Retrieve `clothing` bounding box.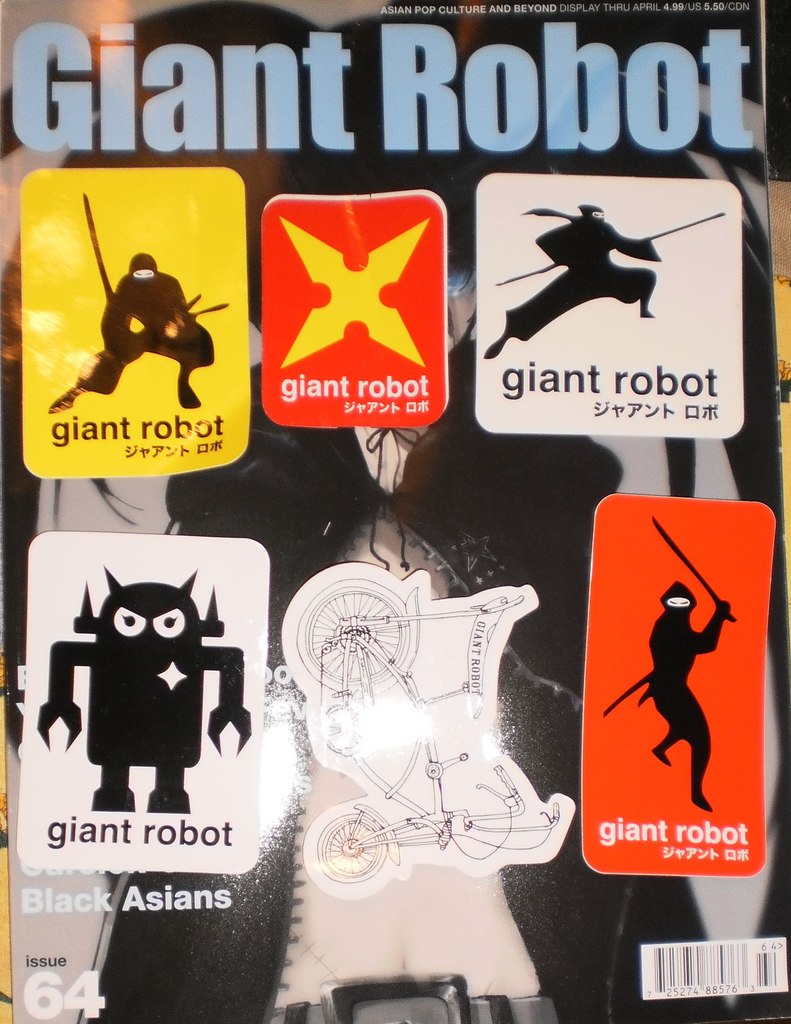
Bounding box: locate(72, 253, 218, 400).
